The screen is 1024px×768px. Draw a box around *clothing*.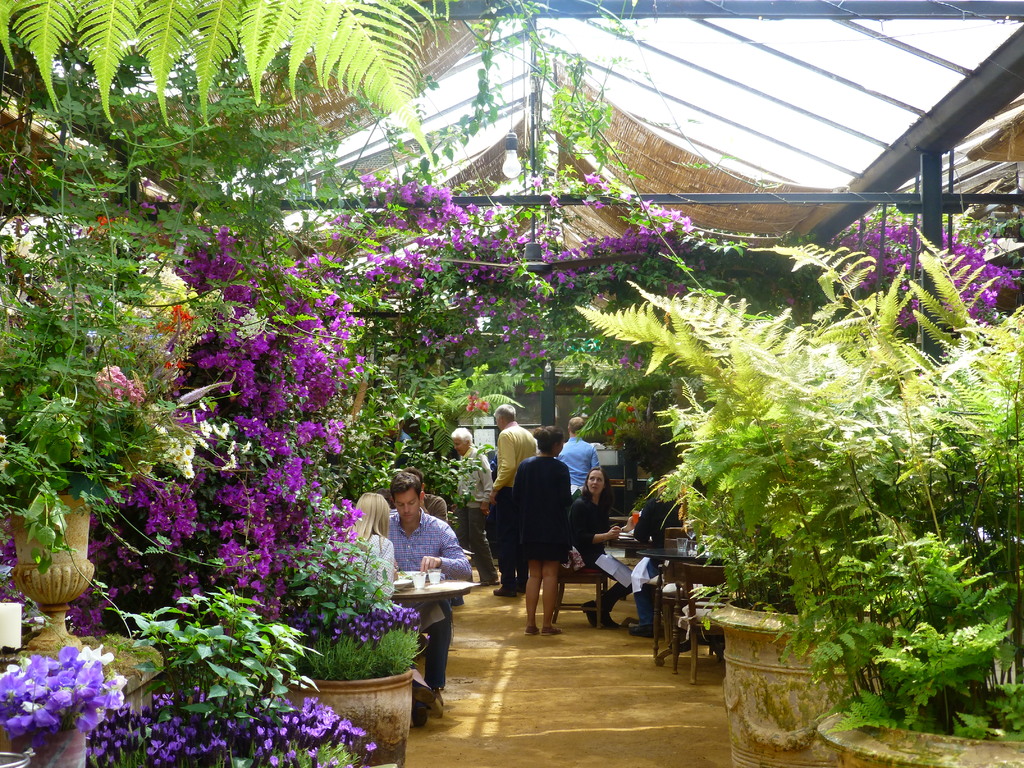
<region>555, 435, 600, 494</region>.
